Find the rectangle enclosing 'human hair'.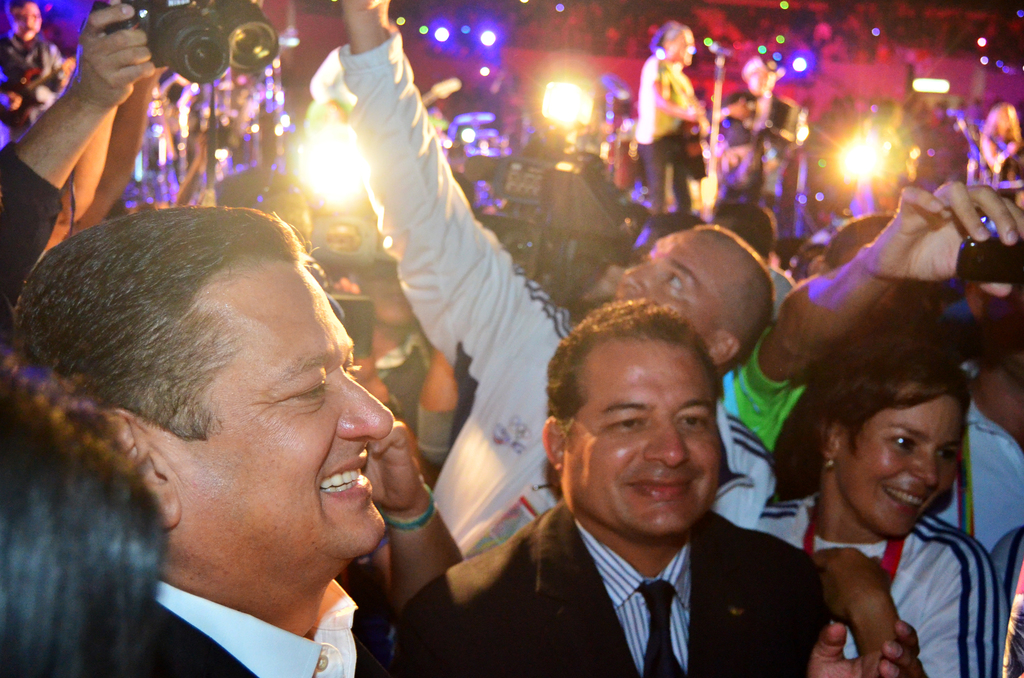
650 211 709 239.
